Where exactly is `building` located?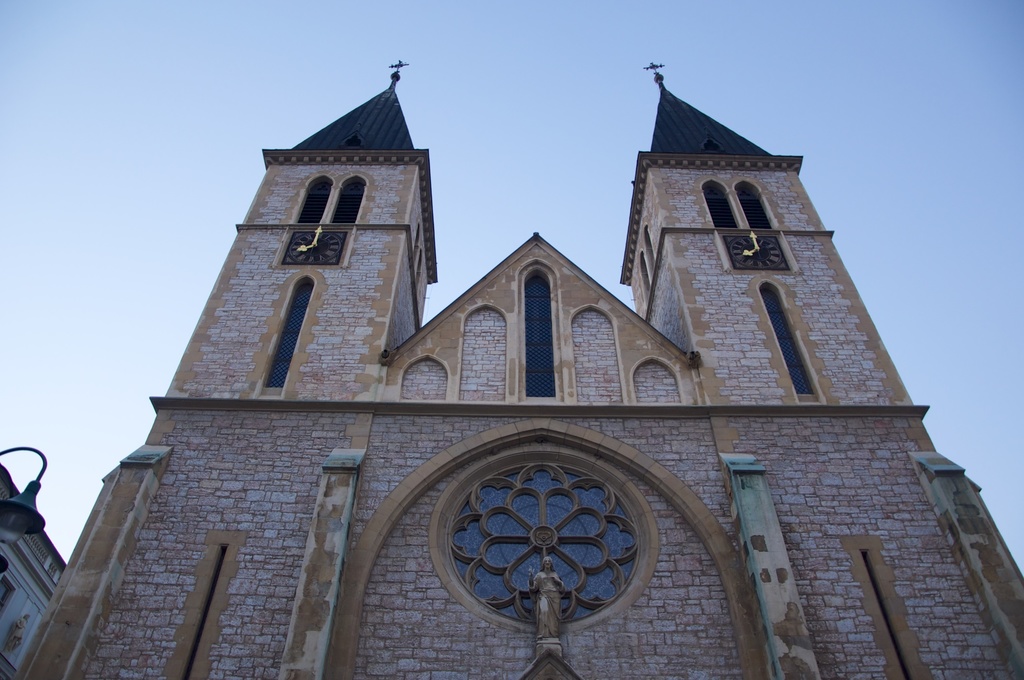
Its bounding box is x1=0, y1=460, x2=67, y2=679.
